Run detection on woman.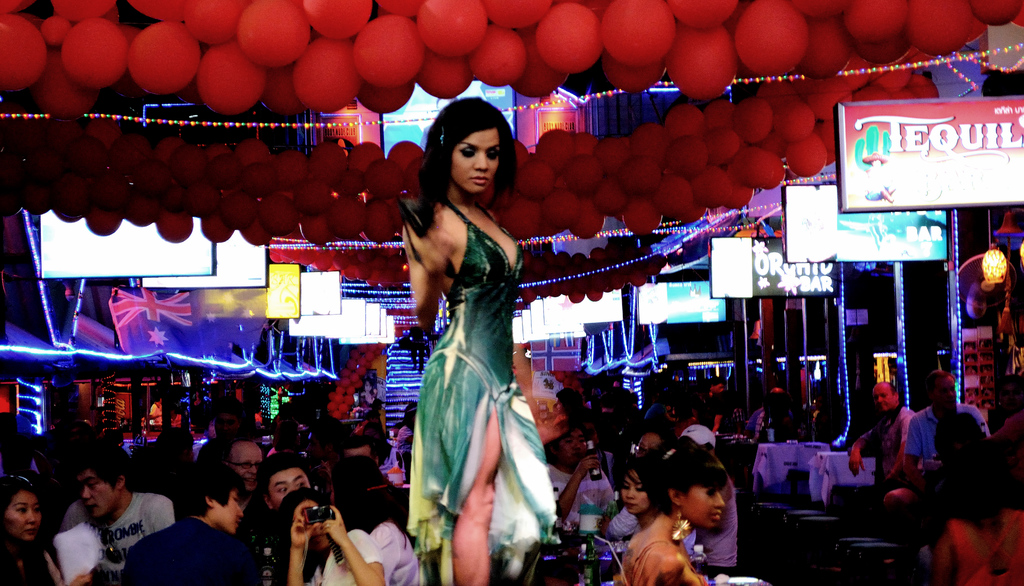
Result: locate(616, 442, 727, 585).
